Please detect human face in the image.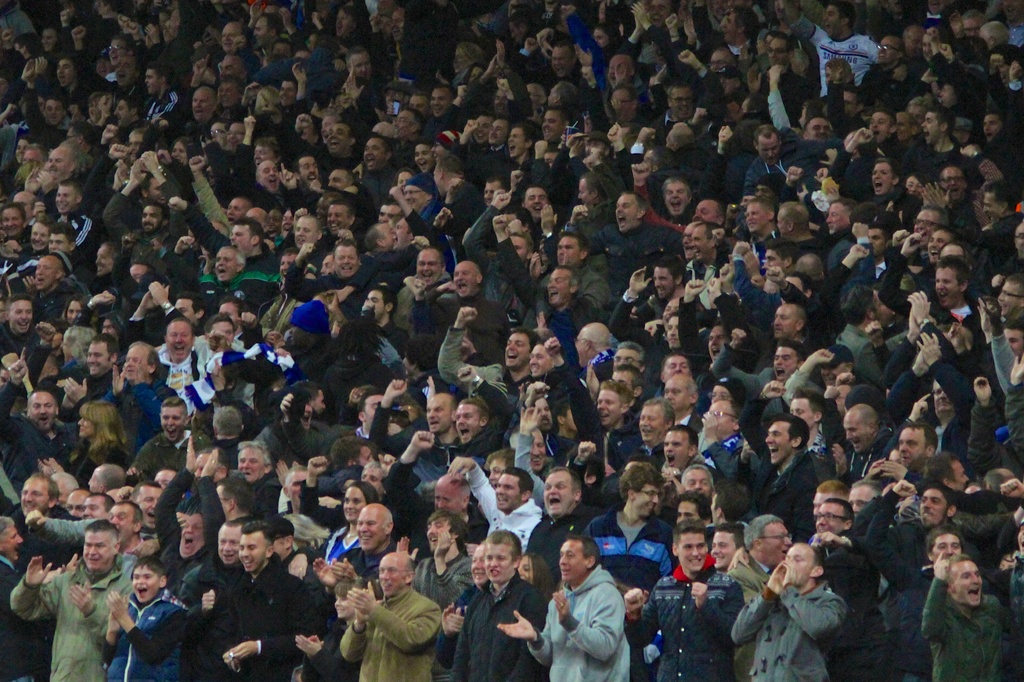
box(1005, 327, 1023, 359).
